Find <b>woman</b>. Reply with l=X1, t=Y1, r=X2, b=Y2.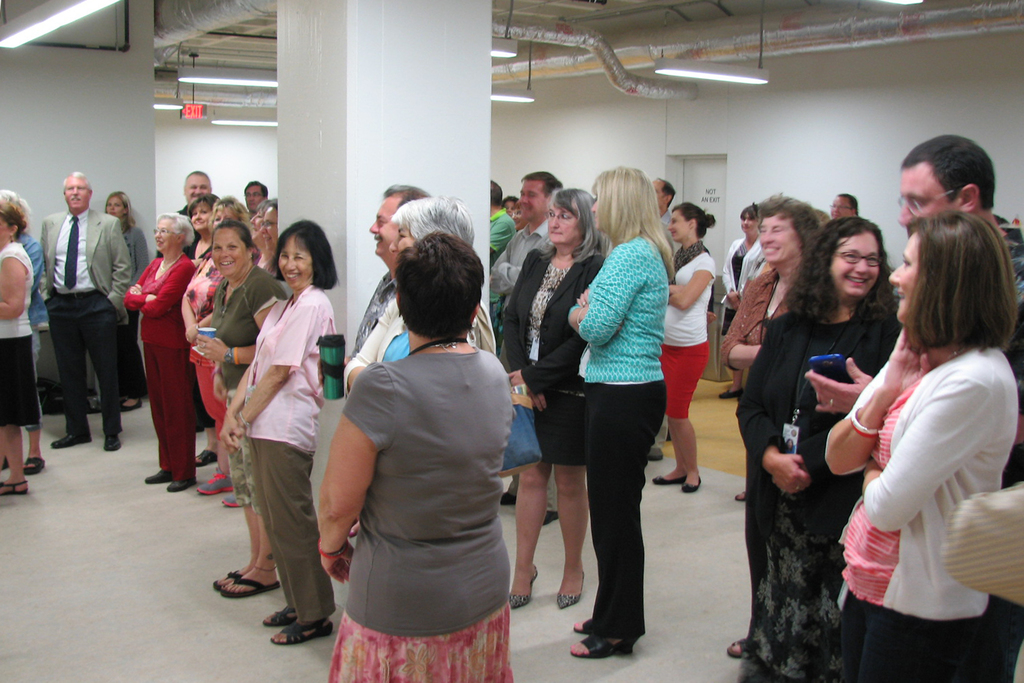
l=187, t=190, r=222, b=468.
